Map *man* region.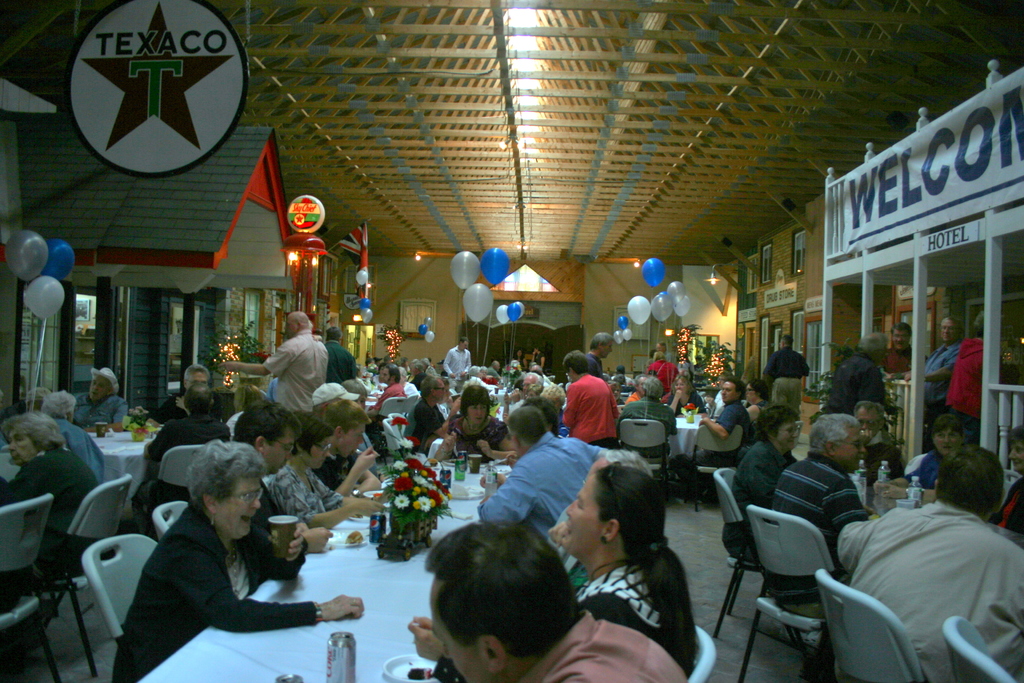
Mapped to 908,311,970,454.
